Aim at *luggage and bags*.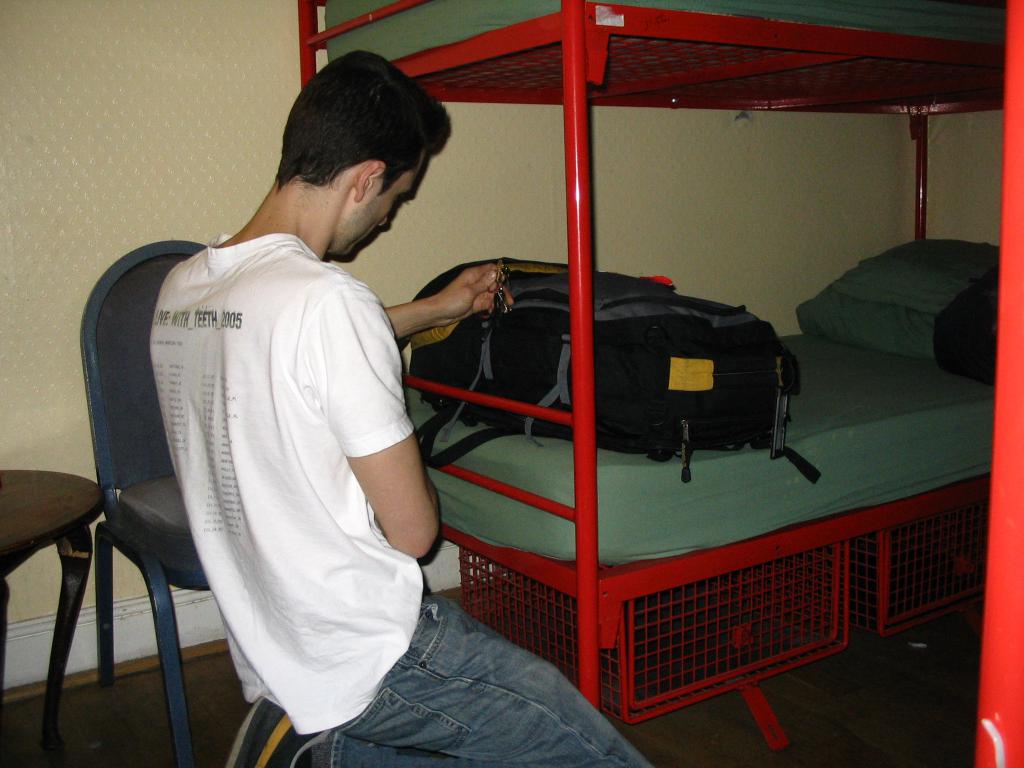
Aimed at locate(400, 260, 820, 481).
